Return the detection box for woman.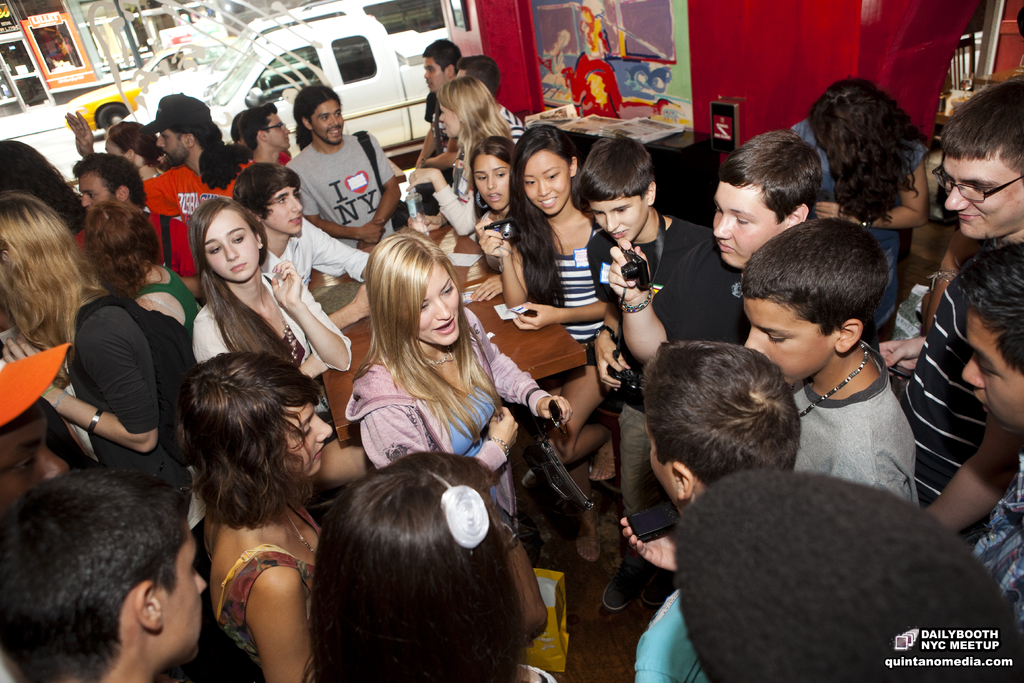
detection(479, 129, 605, 348).
